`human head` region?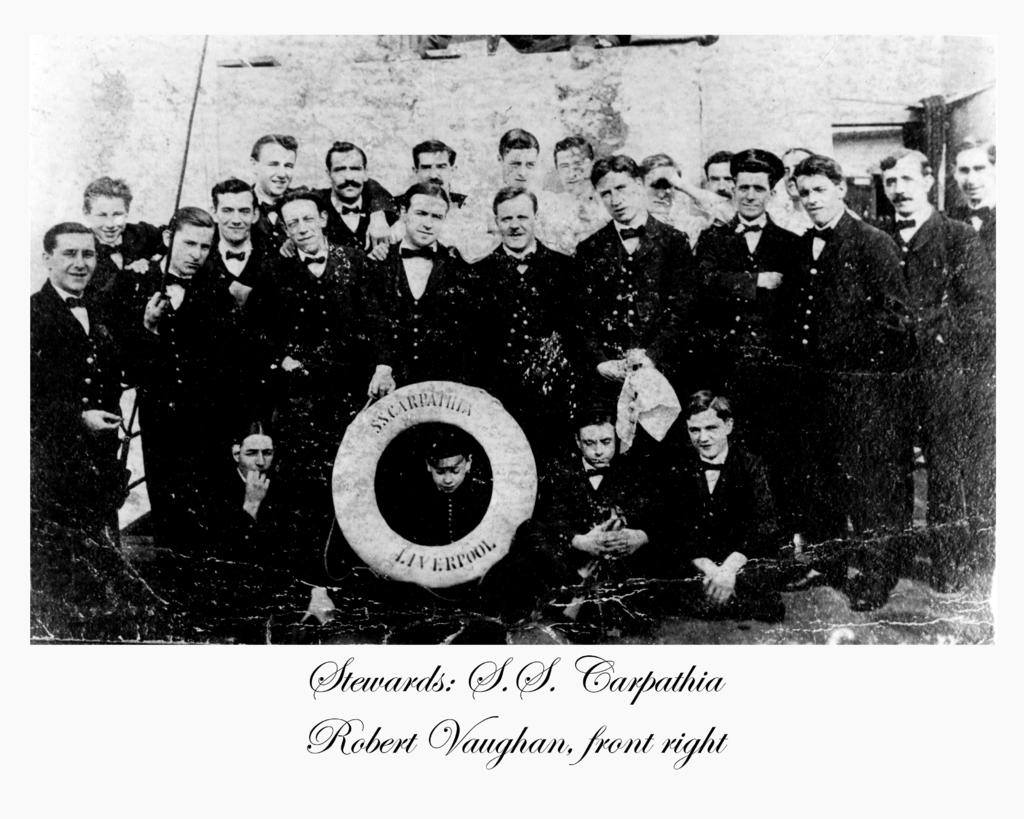
[left=408, top=142, right=458, bottom=187]
